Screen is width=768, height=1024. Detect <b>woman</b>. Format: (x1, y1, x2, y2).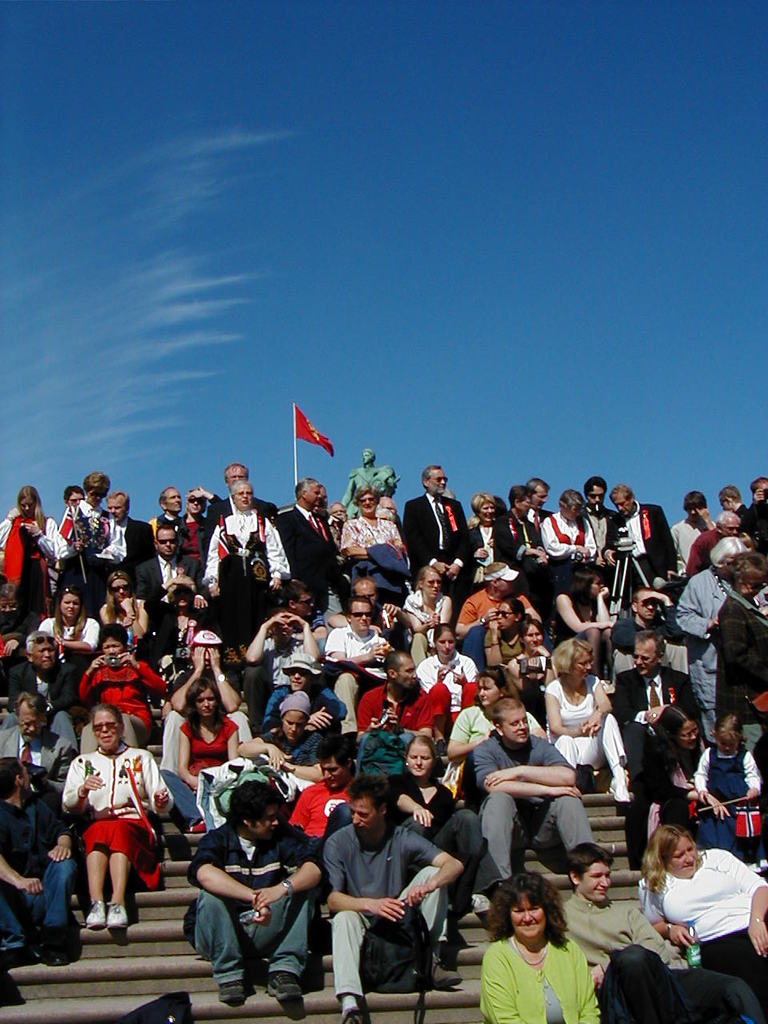
(382, 733, 458, 840).
